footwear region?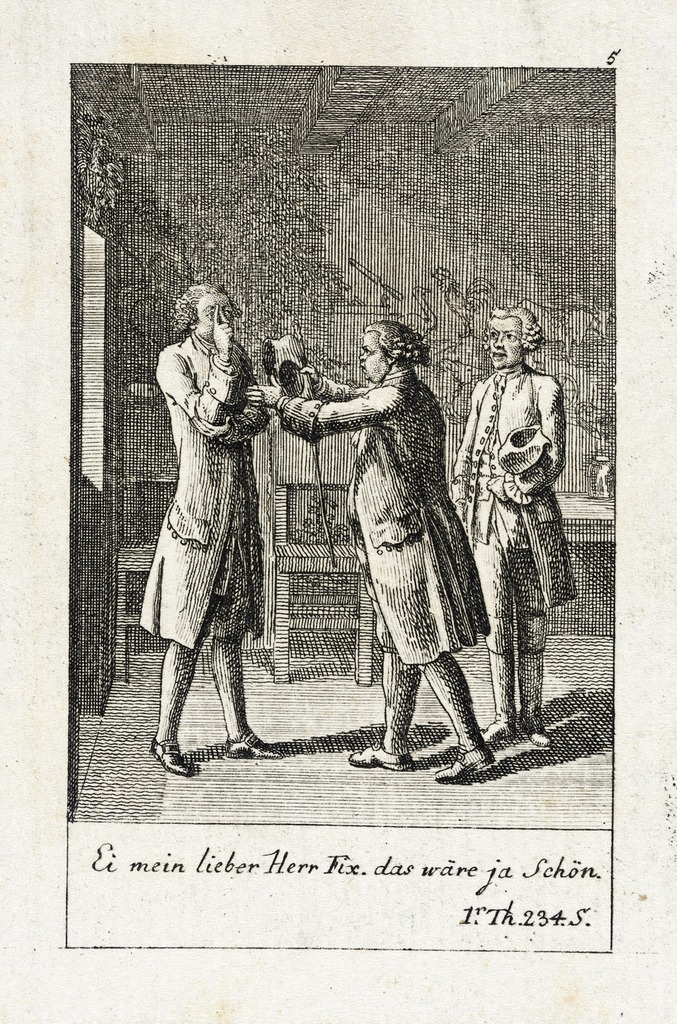
x1=224, y1=725, x2=278, y2=762
